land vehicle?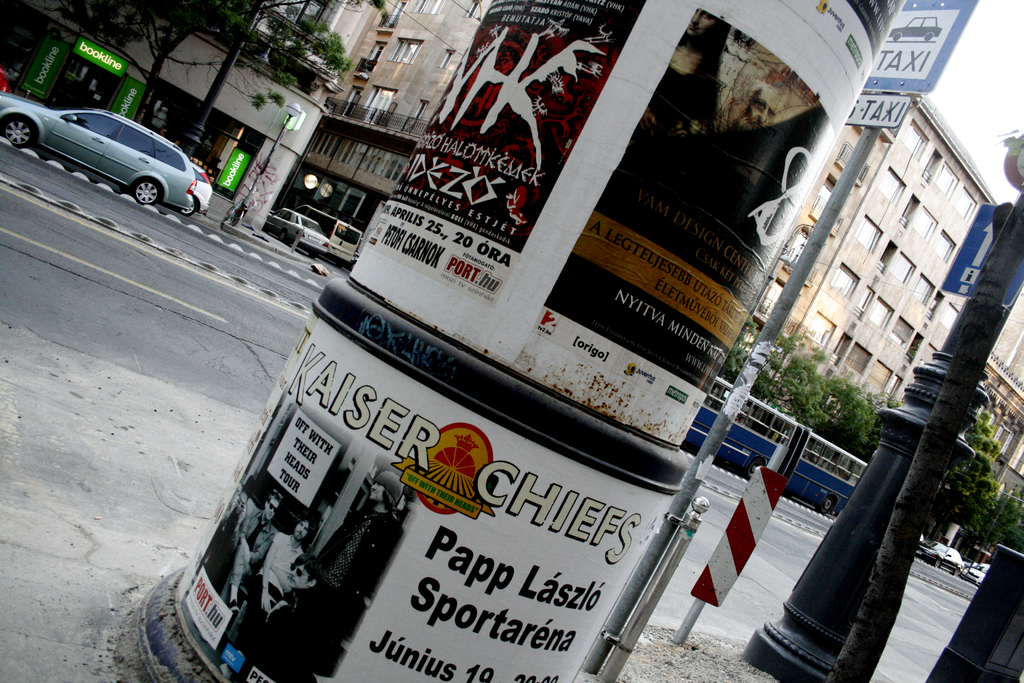
0,105,193,206
